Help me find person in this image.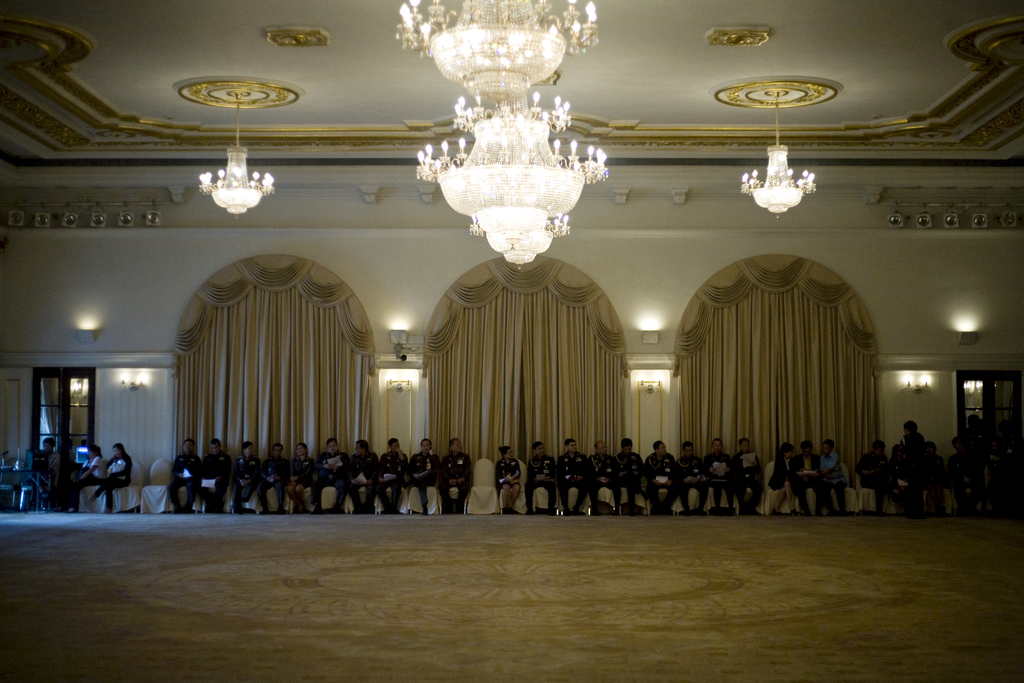
Found it: bbox=(767, 443, 799, 513).
